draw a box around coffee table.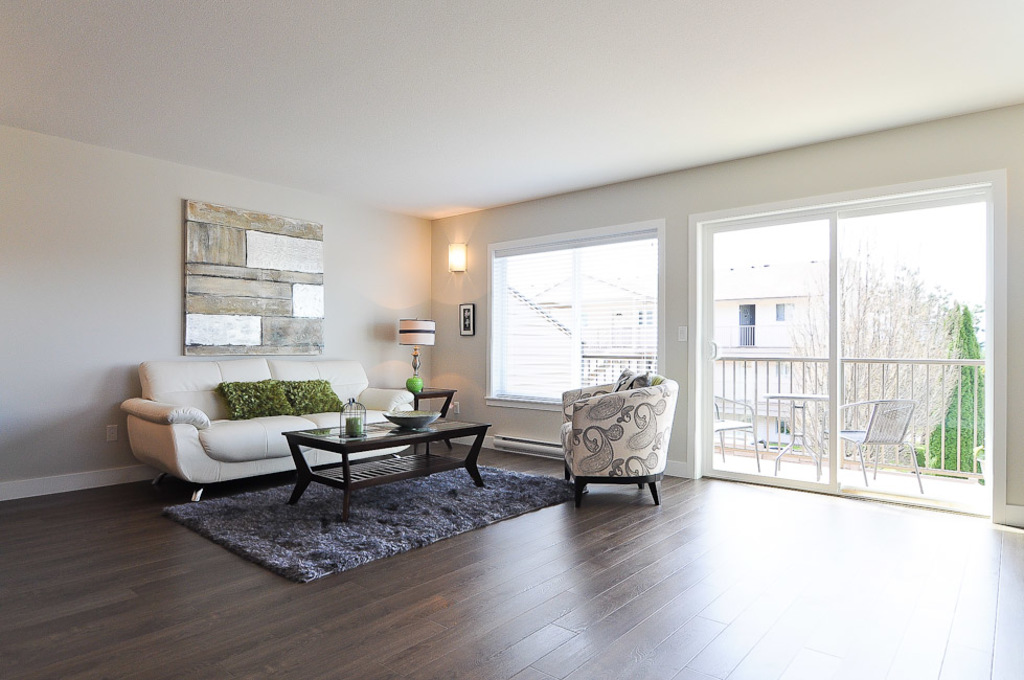
249/402/485/515.
